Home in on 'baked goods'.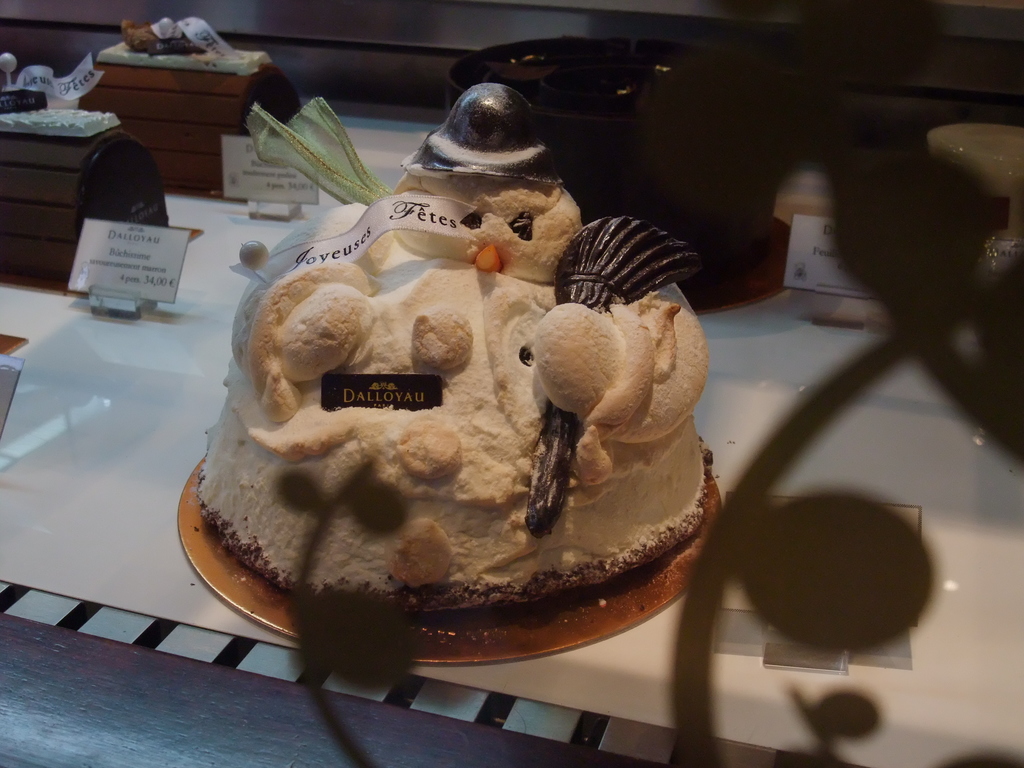
Homed in at (left=95, top=16, right=301, bottom=189).
